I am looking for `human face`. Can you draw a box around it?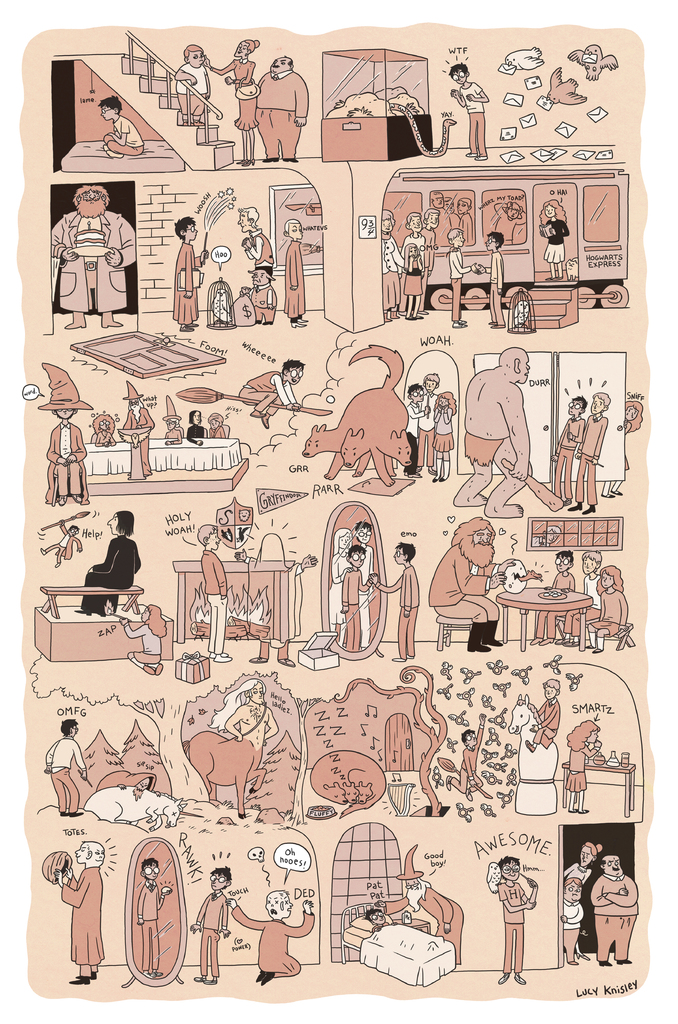
Sure, the bounding box is x1=288 y1=216 x2=303 y2=237.
